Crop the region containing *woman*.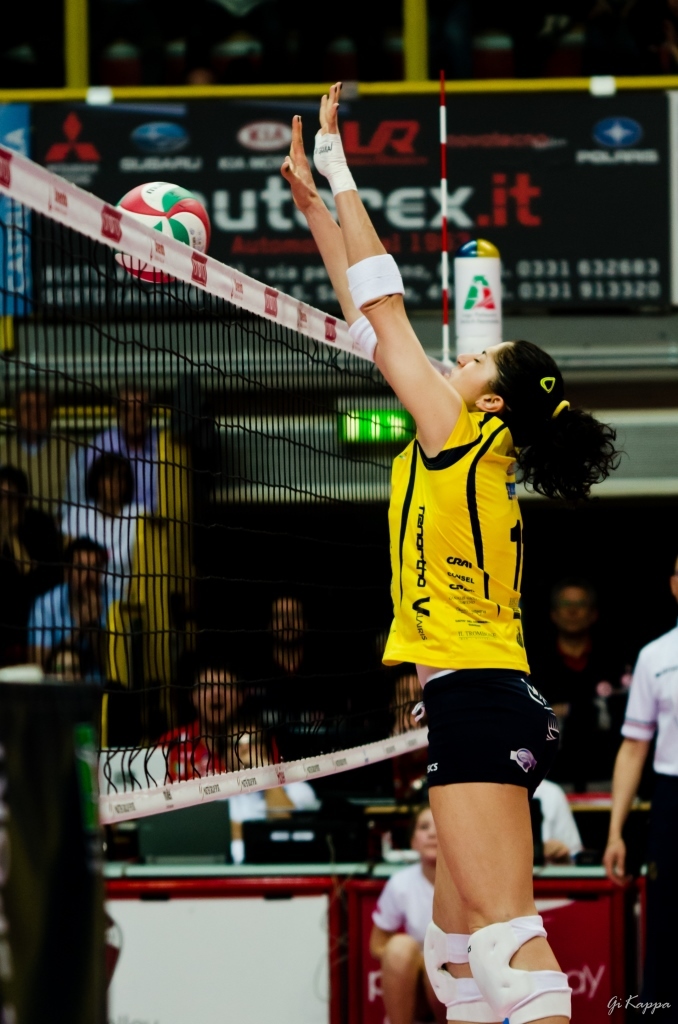
Crop region: 268, 172, 587, 1006.
